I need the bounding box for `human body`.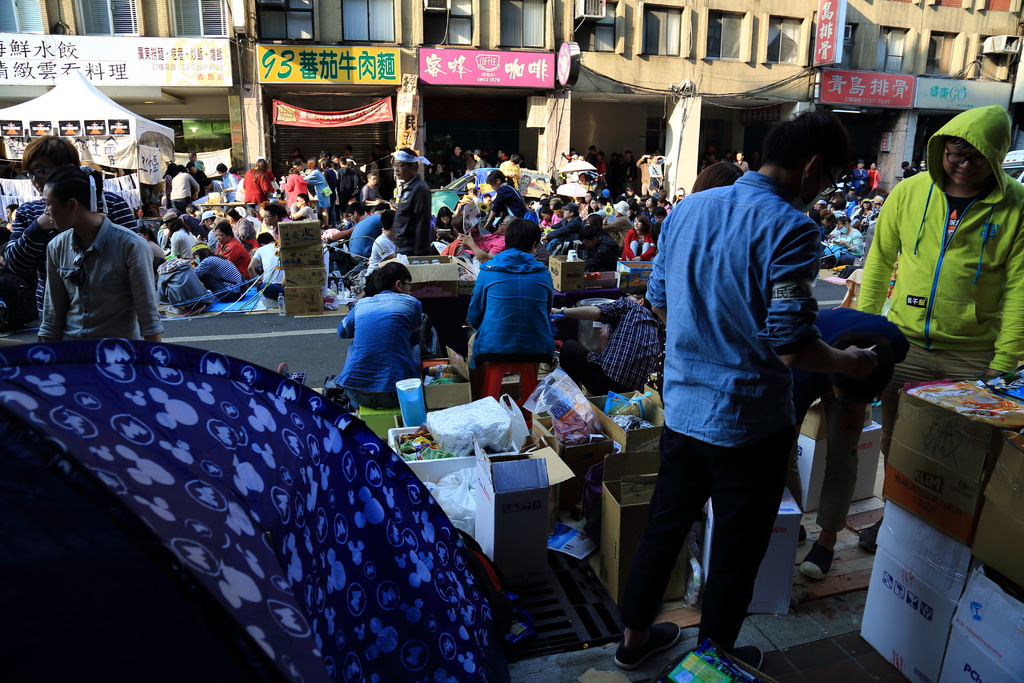
Here it is: box(156, 257, 211, 317).
